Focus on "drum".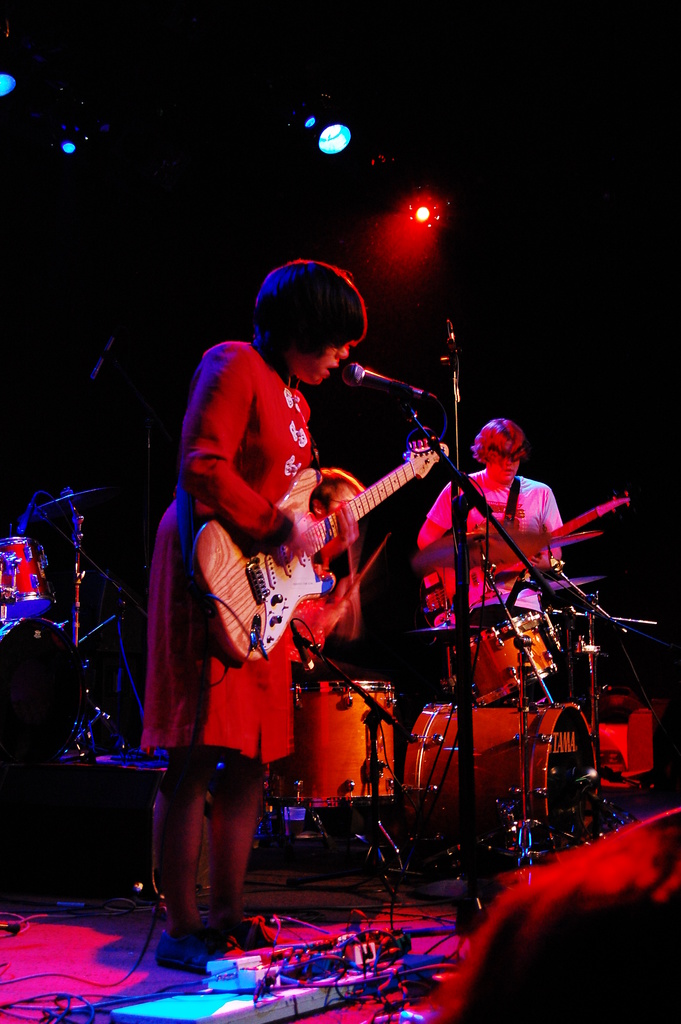
Focused at detection(401, 700, 595, 856).
